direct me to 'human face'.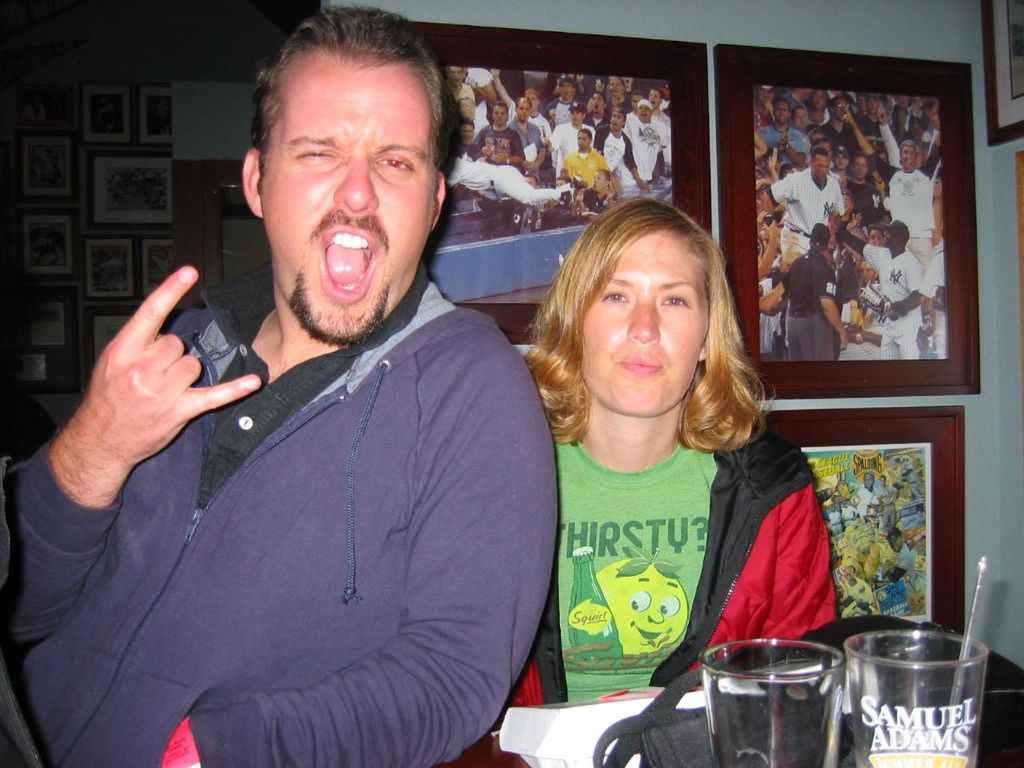
Direction: {"left": 648, "top": 90, "right": 662, "bottom": 107}.
